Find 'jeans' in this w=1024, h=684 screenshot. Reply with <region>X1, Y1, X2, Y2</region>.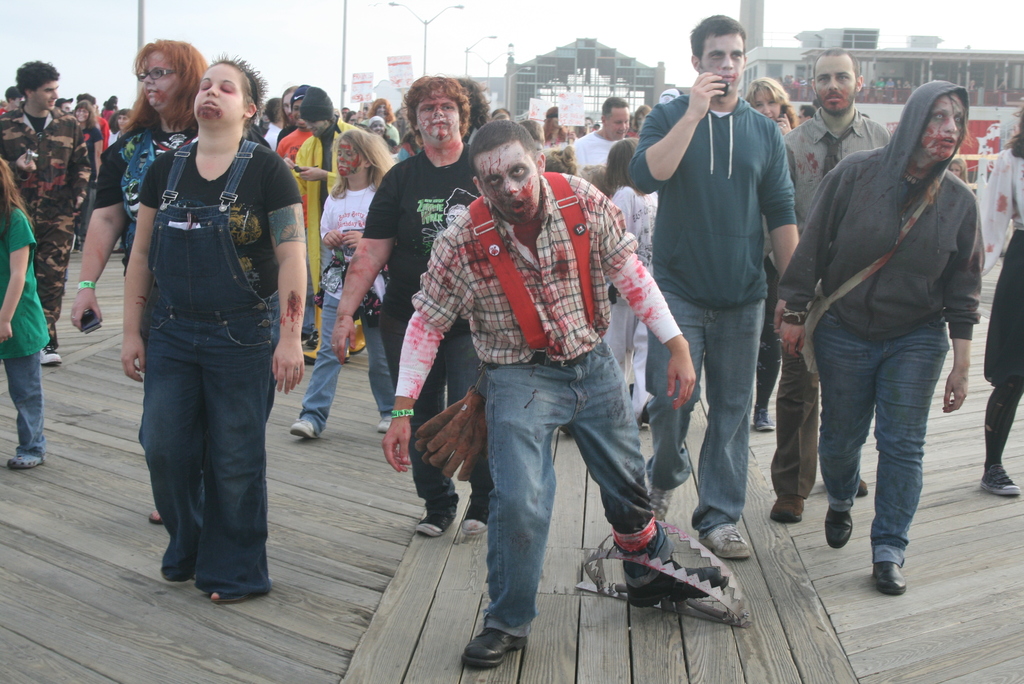
<region>484, 336, 656, 640</region>.
